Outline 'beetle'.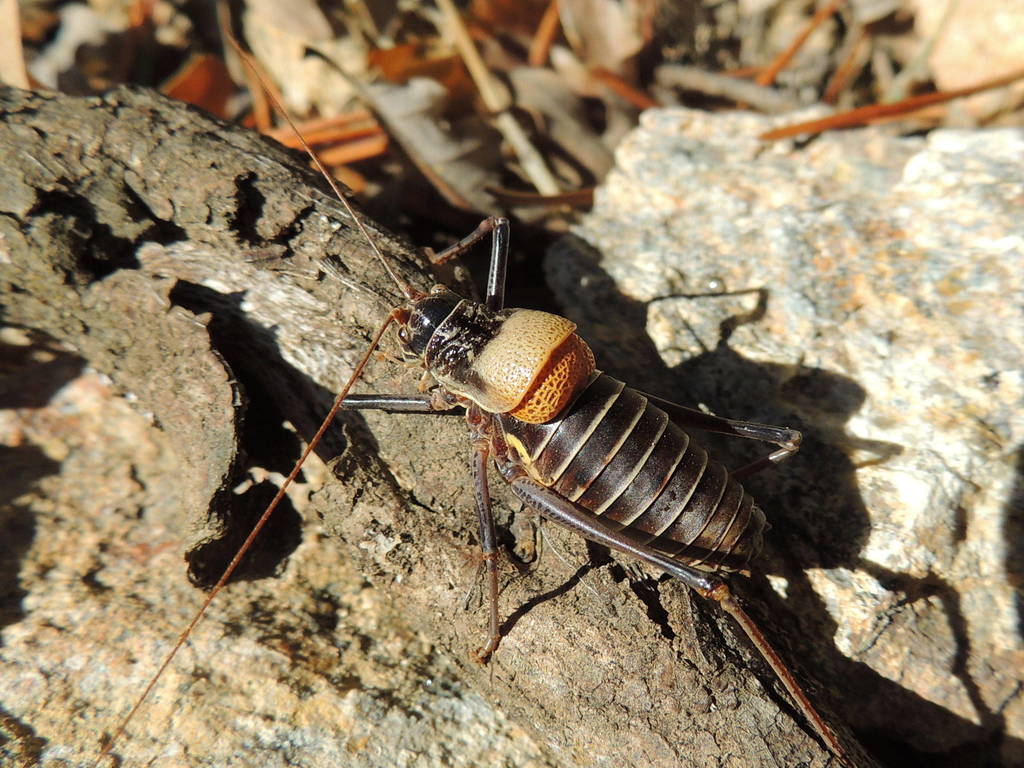
Outline: <region>81, 42, 860, 767</region>.
